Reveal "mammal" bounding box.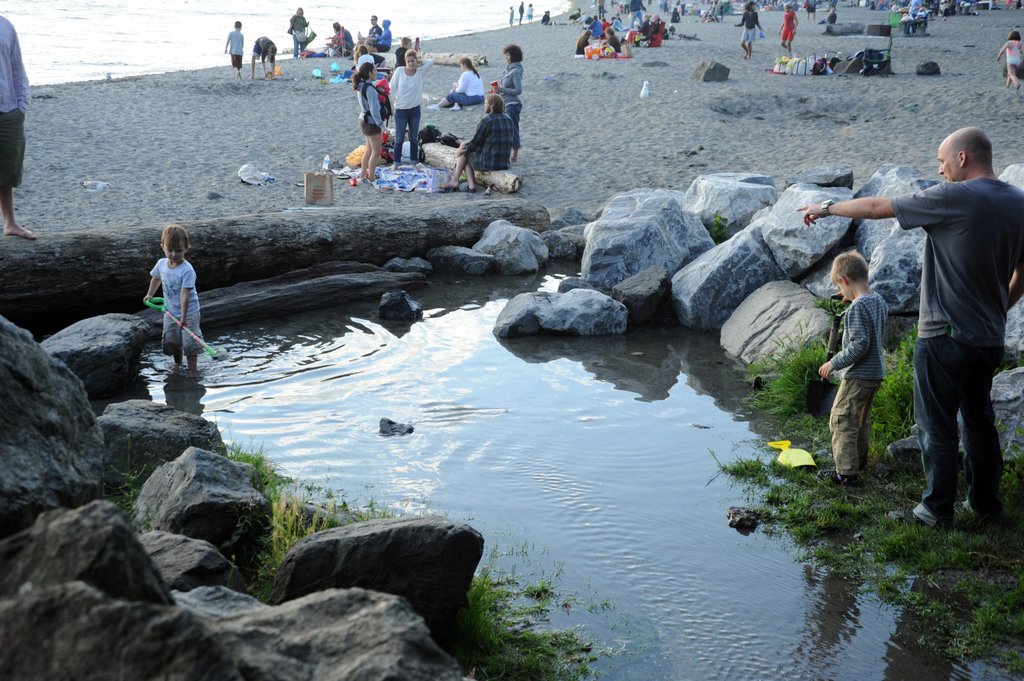
Revealed: pyautogui.locateOnScreen(357, 15, 382, 45).
